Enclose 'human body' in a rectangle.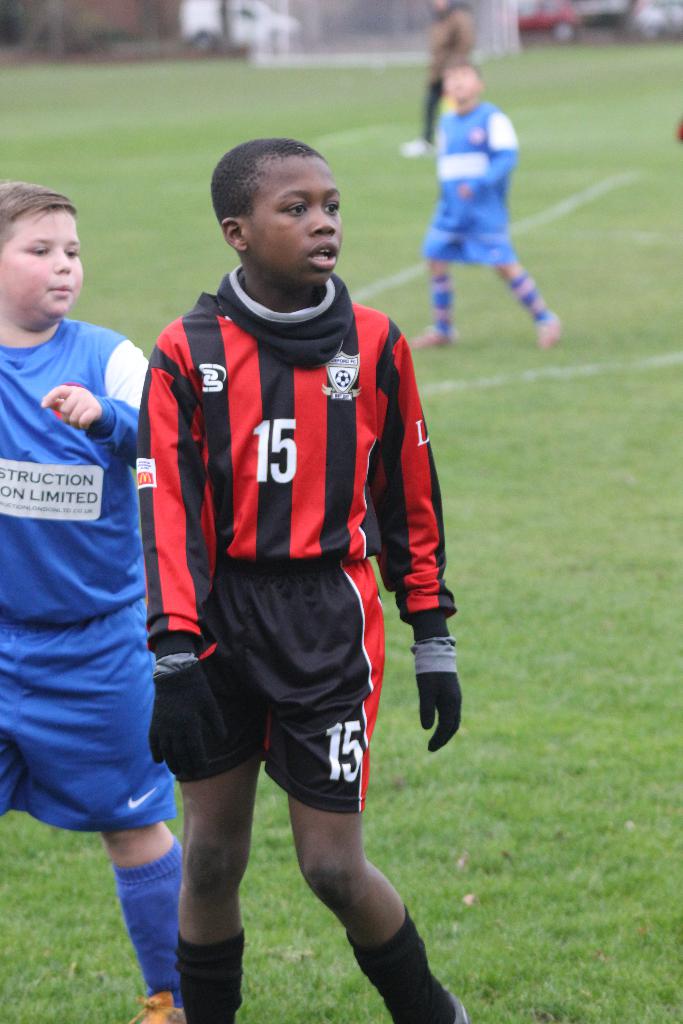
box(404, 59, 563, 349).
